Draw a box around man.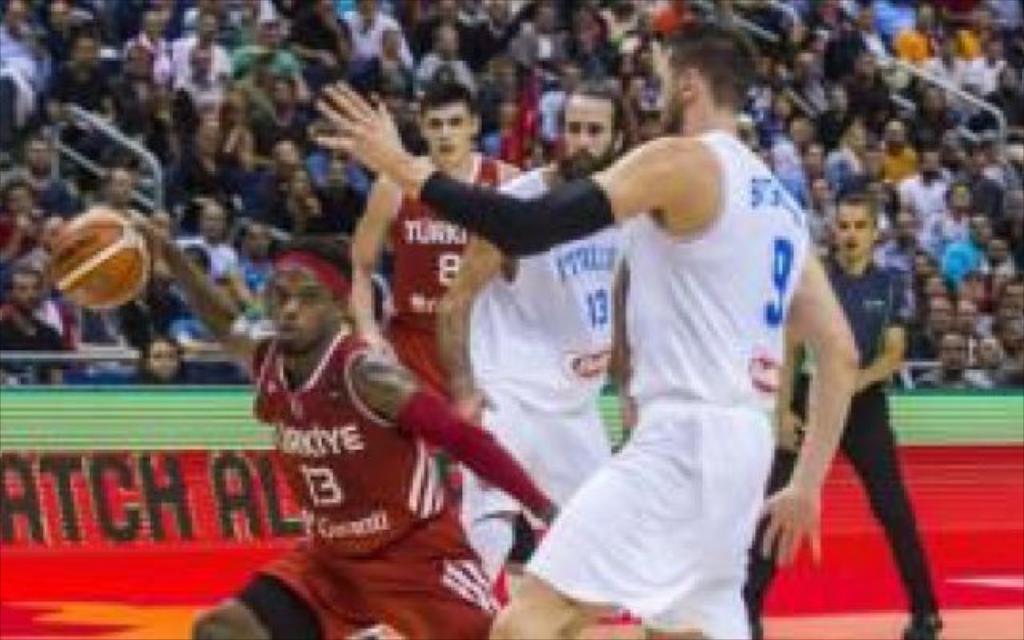
region(741, 195, 941, 638).
